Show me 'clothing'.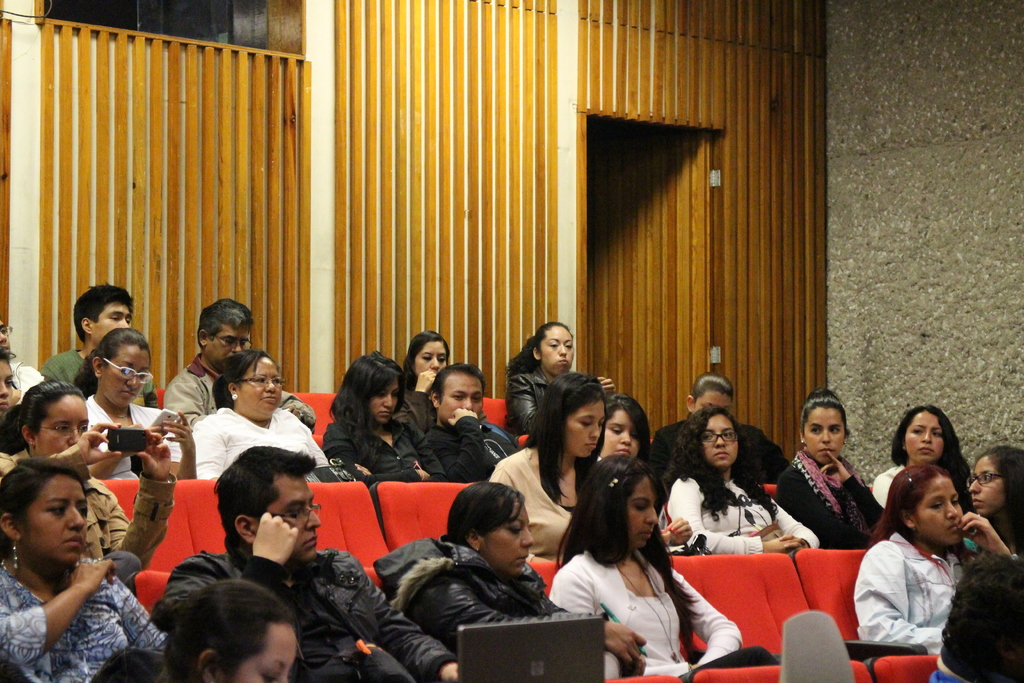
'clothing' is here: [393, 372, 442, 441].
